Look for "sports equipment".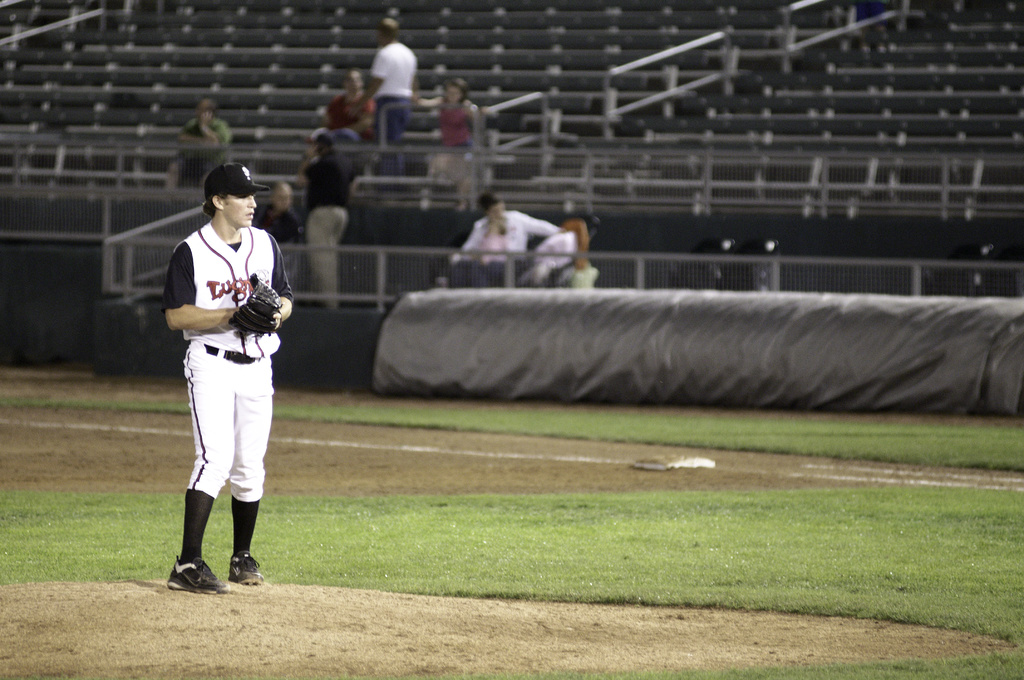
Found: 225, 267, 287, 336.
